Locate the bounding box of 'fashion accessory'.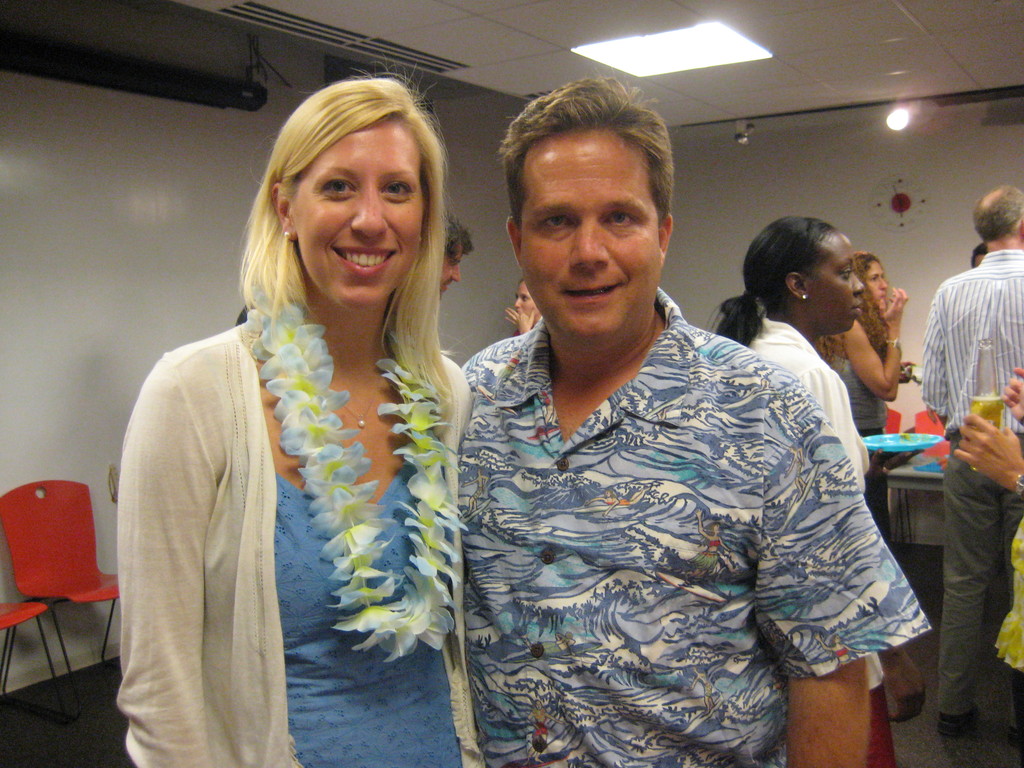
Bounding box: detection(887, 339, 900, 355).
